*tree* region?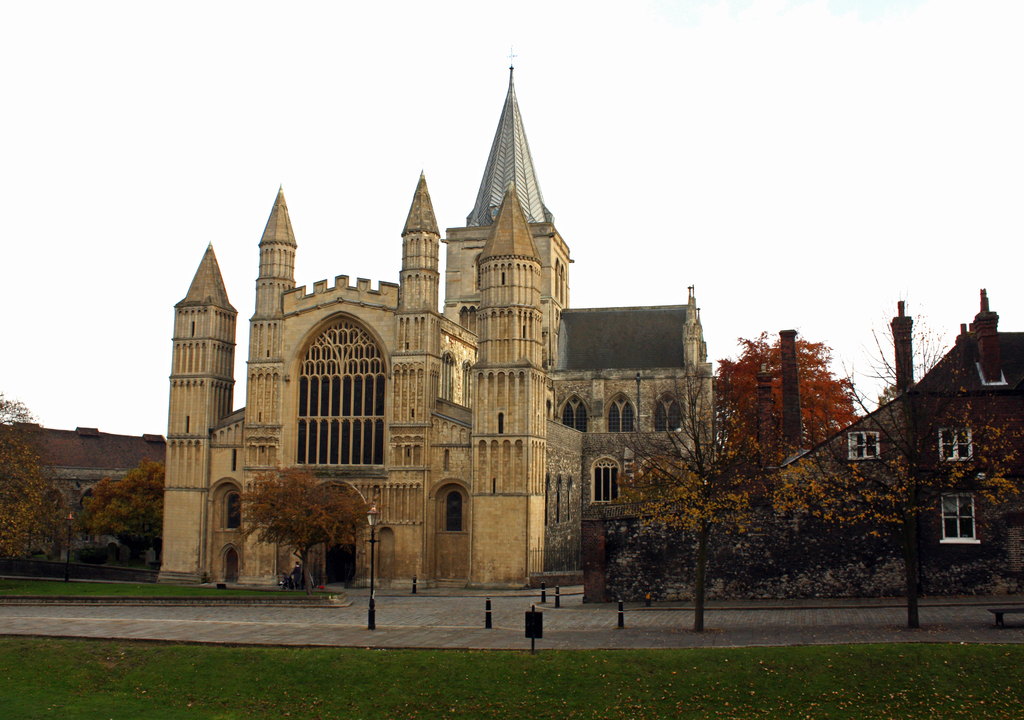
bbox=(594, 287, 1023, 606)
